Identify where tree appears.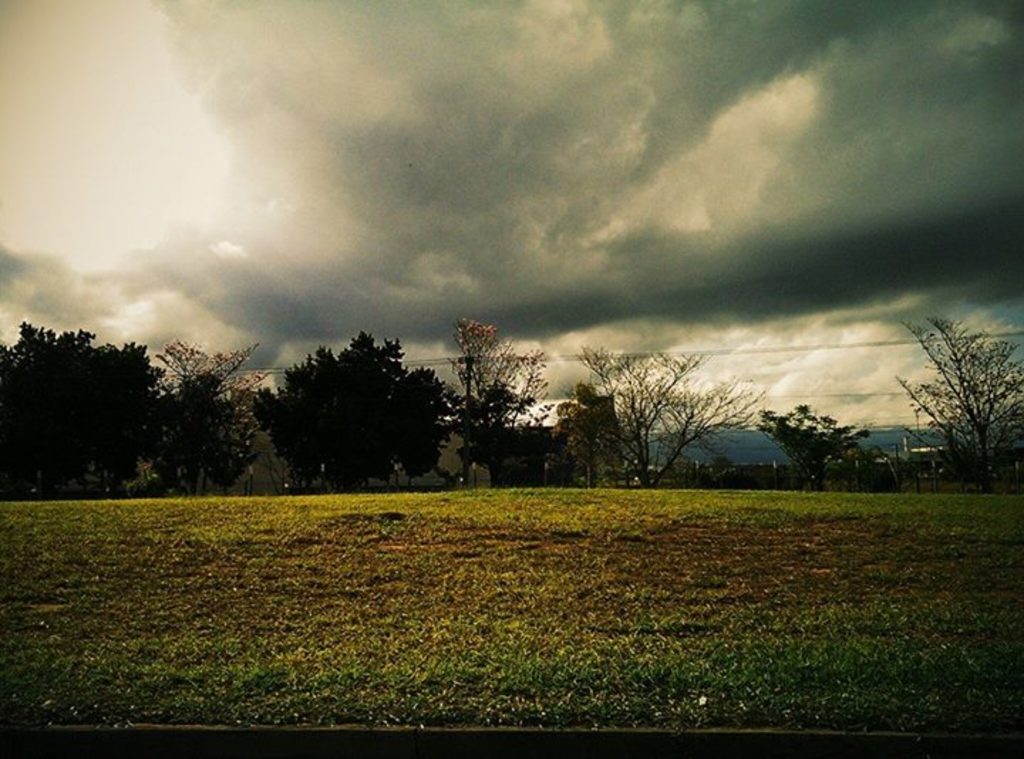
Appears at 907 287 1015 485.
